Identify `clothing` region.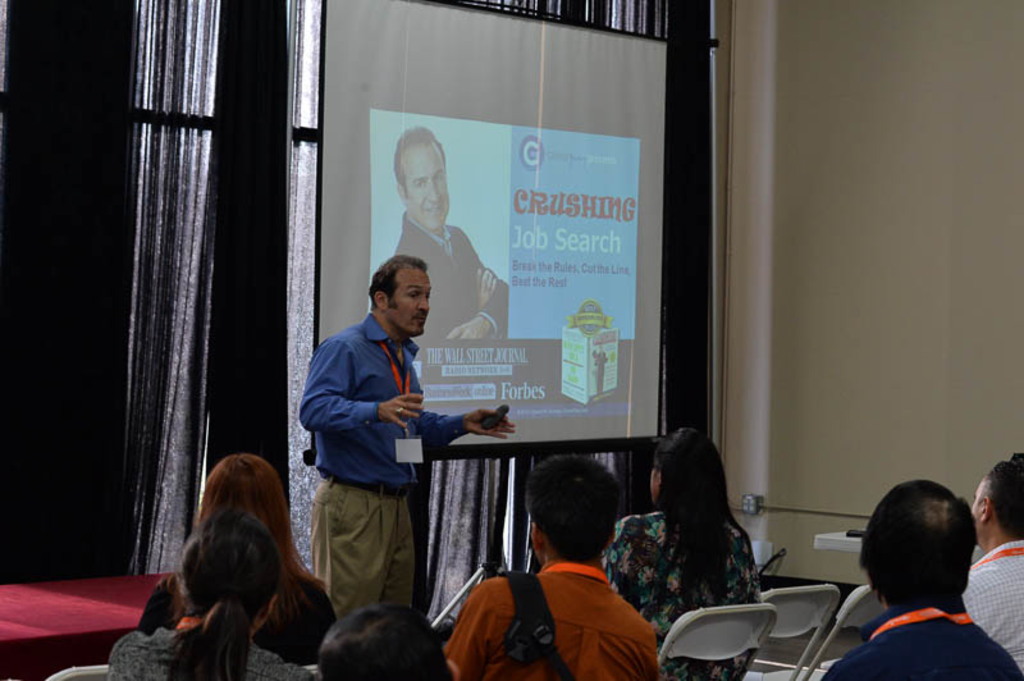
Region: region(600, 509, 771, 680).
